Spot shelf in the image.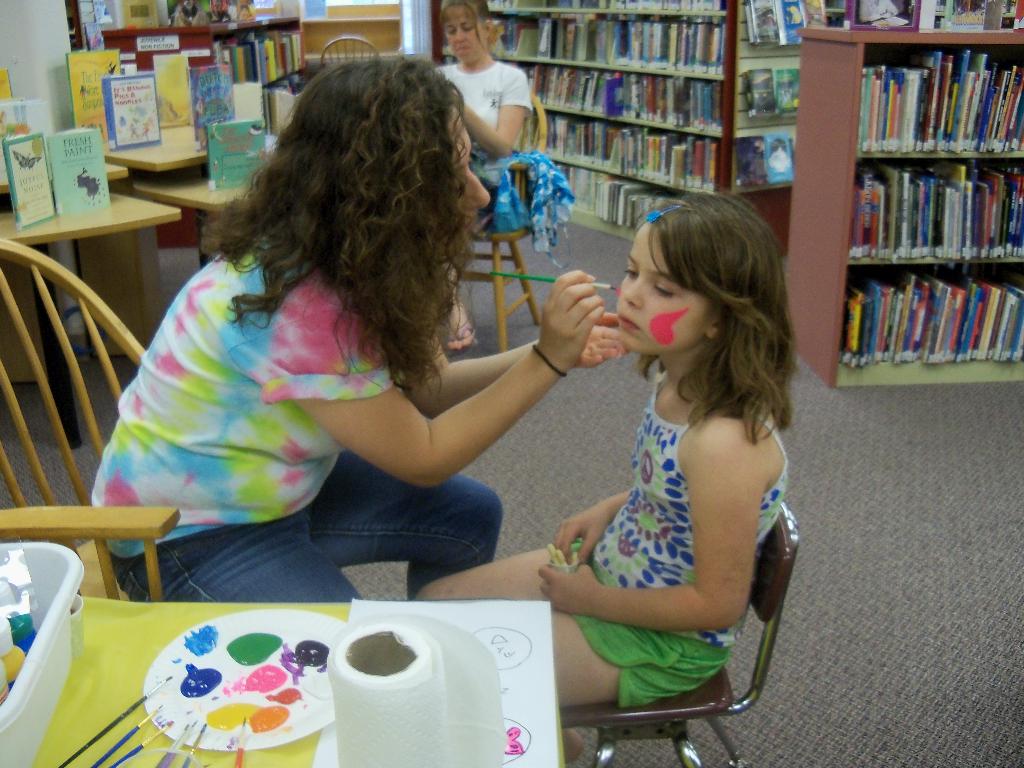
shelf found at locate(522, 150, 710, 236).
